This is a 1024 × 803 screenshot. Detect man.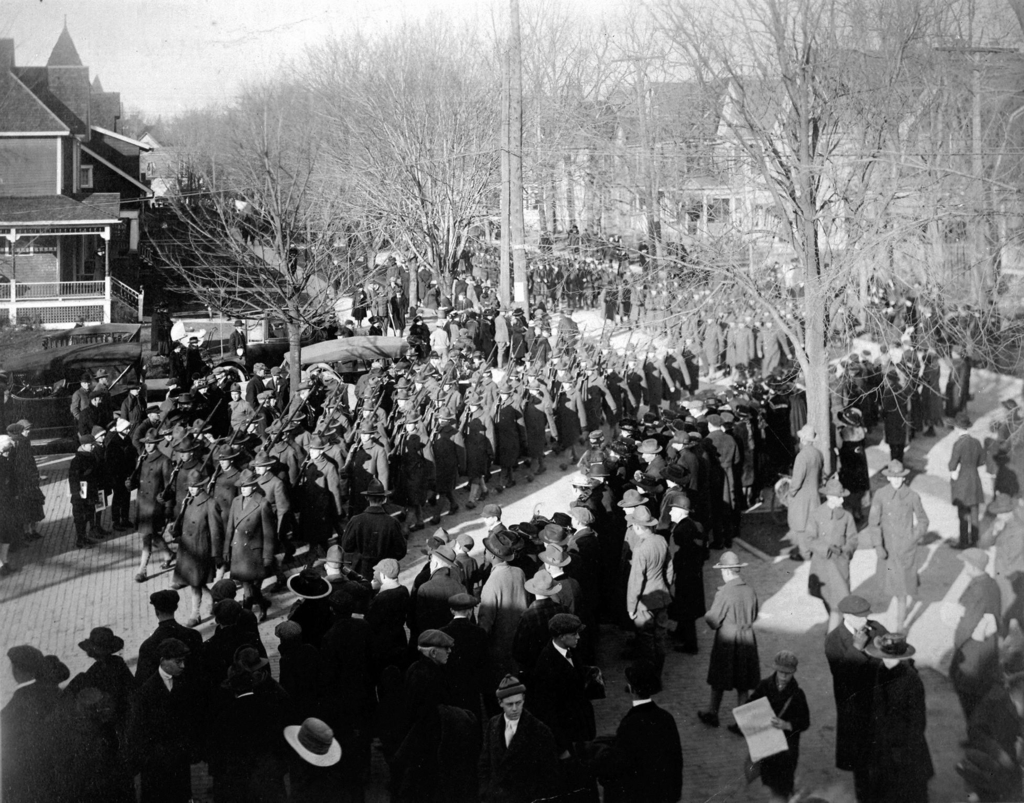
(941,556,1000,754).
